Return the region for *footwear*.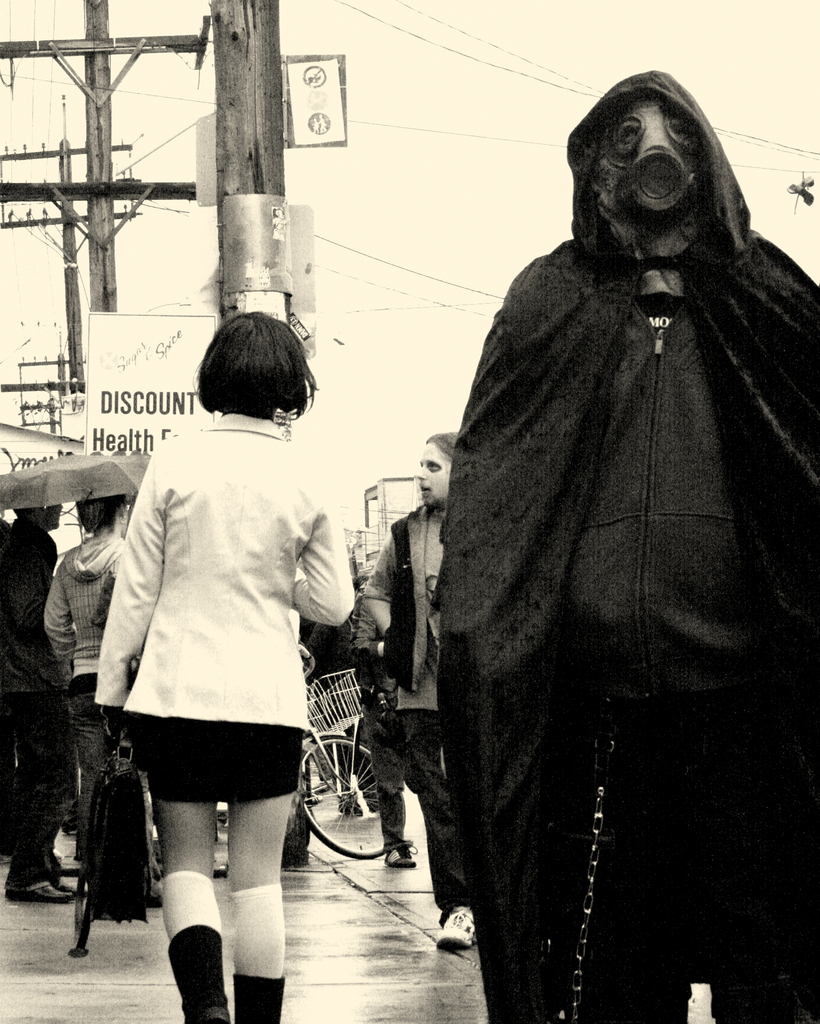
1/881/90/899.
